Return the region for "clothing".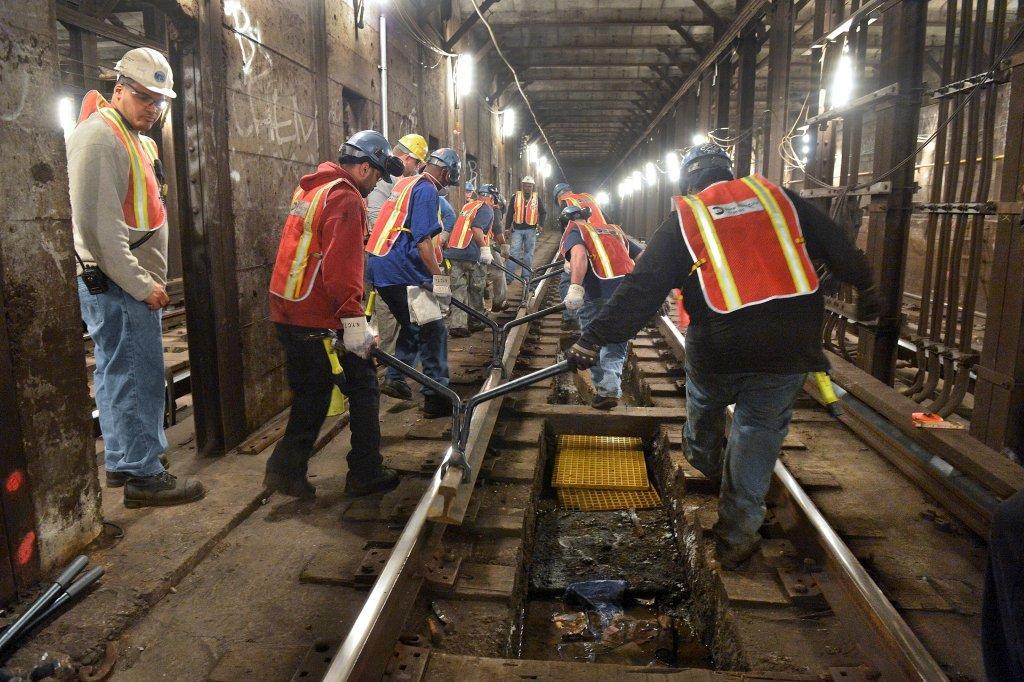
{"left": 562, "top": 221, "right": 647, "bottom": 394}.
